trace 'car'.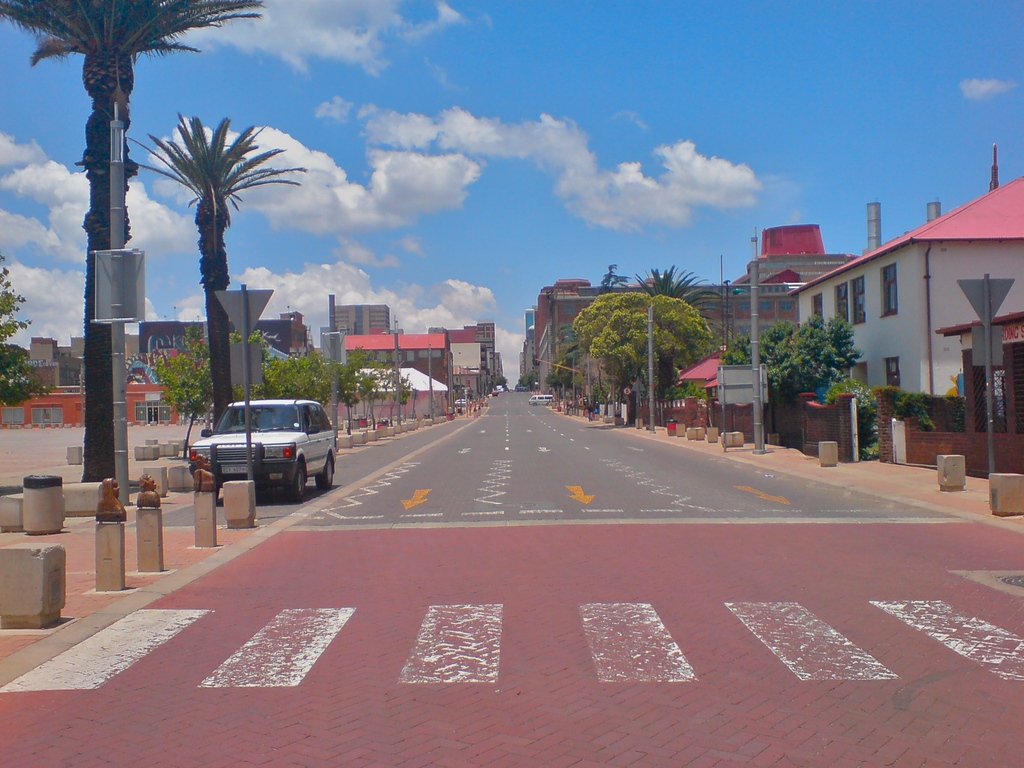
Traced to box(186, 399, 336, 499).
